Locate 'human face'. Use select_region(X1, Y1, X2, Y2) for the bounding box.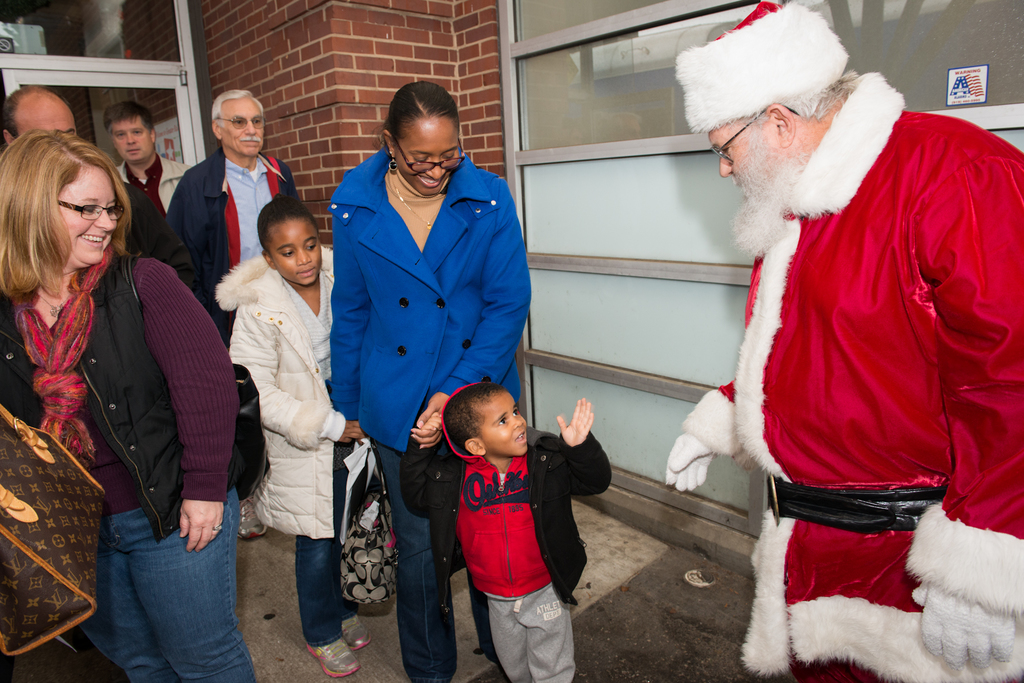
select_region(223, 105, 265, 154).
